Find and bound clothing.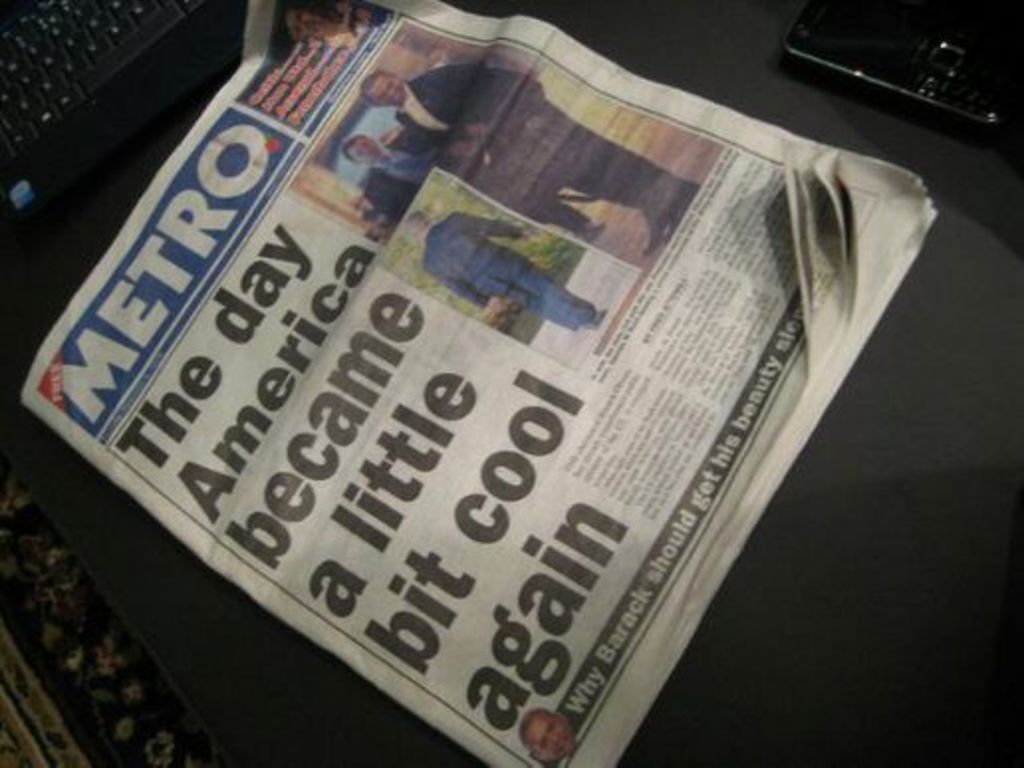
Bound: box(367, 141, 439, 226).
